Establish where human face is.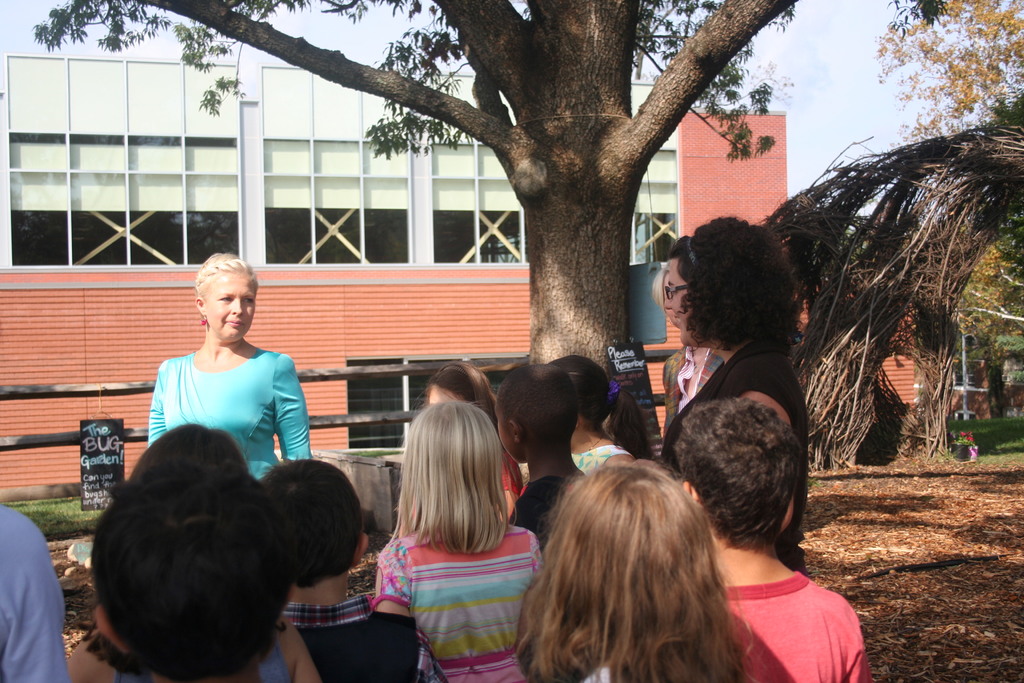
Established at bbox=(661, 262, 696, 347).
